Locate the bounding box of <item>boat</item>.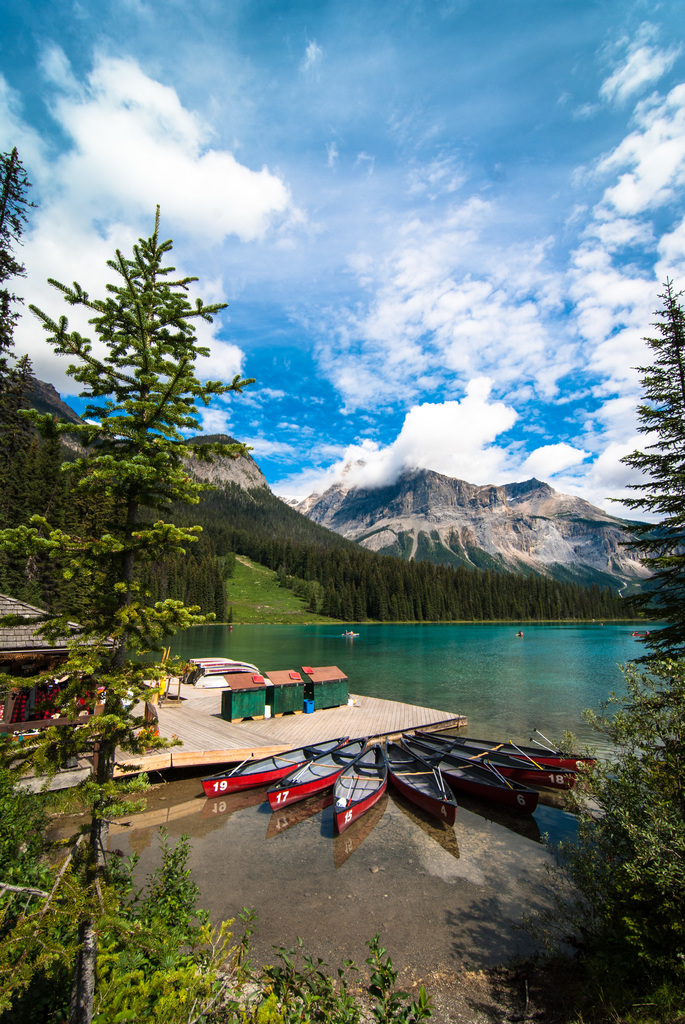
Bounding box: x1=331 y1=741 x2=384 y2=836.
